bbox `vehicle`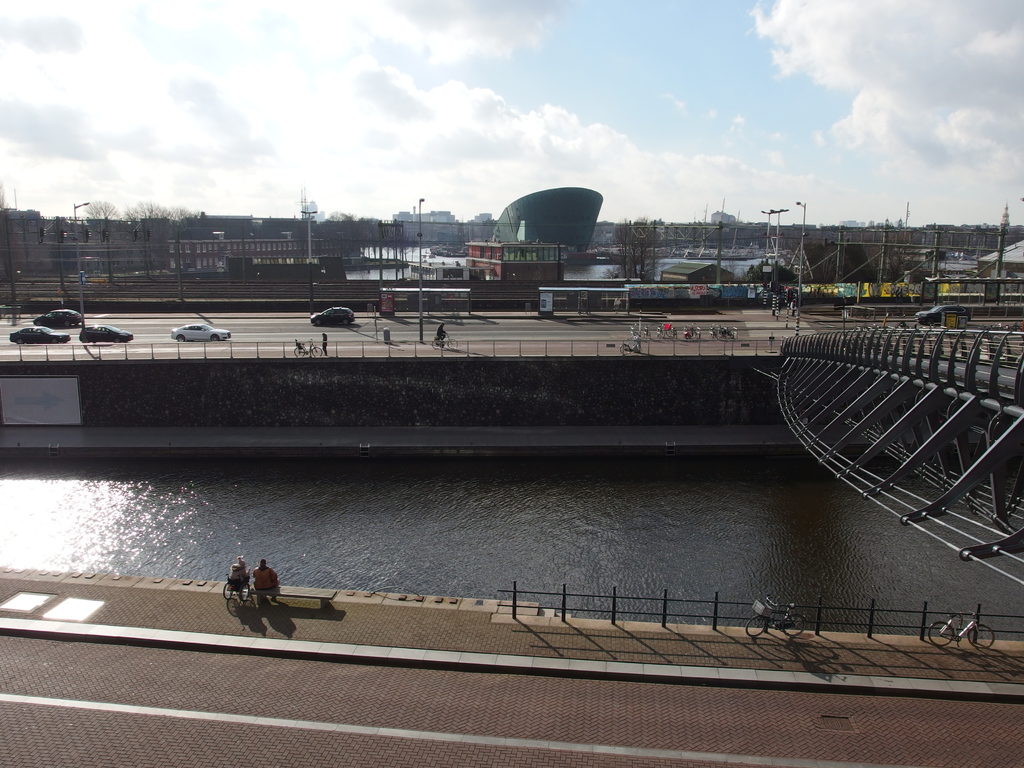
[left=629, top=323, right=637, bottom=339]
